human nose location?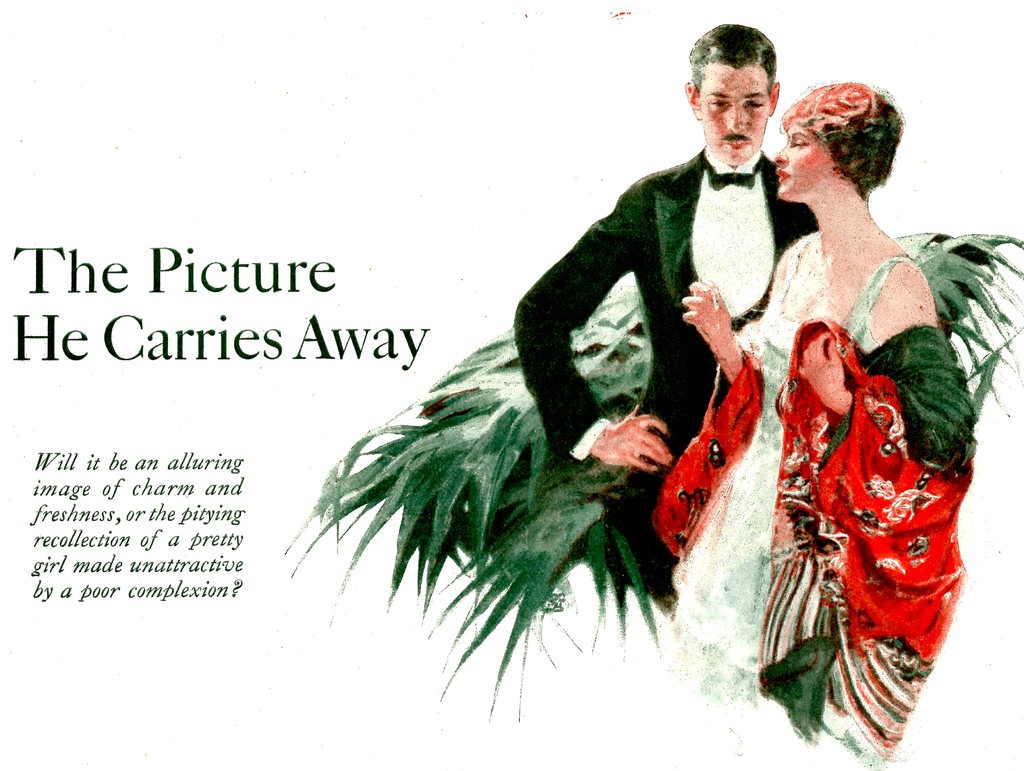
772/141/788/163
